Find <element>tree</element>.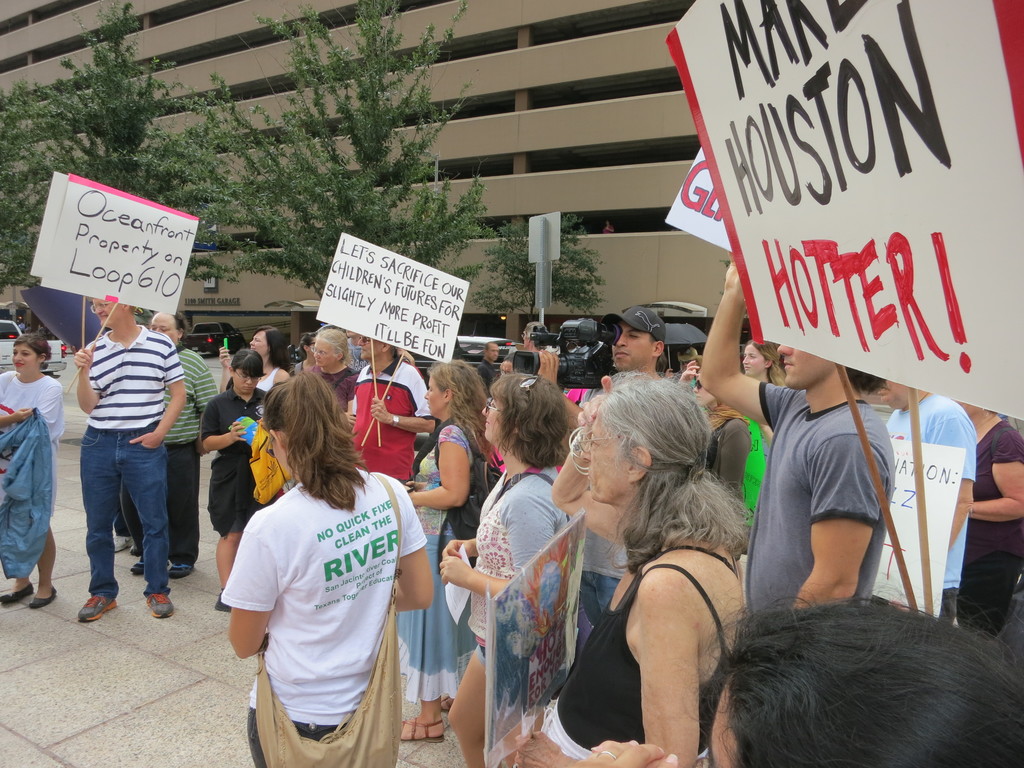
region(0, 0, 240, 287).
